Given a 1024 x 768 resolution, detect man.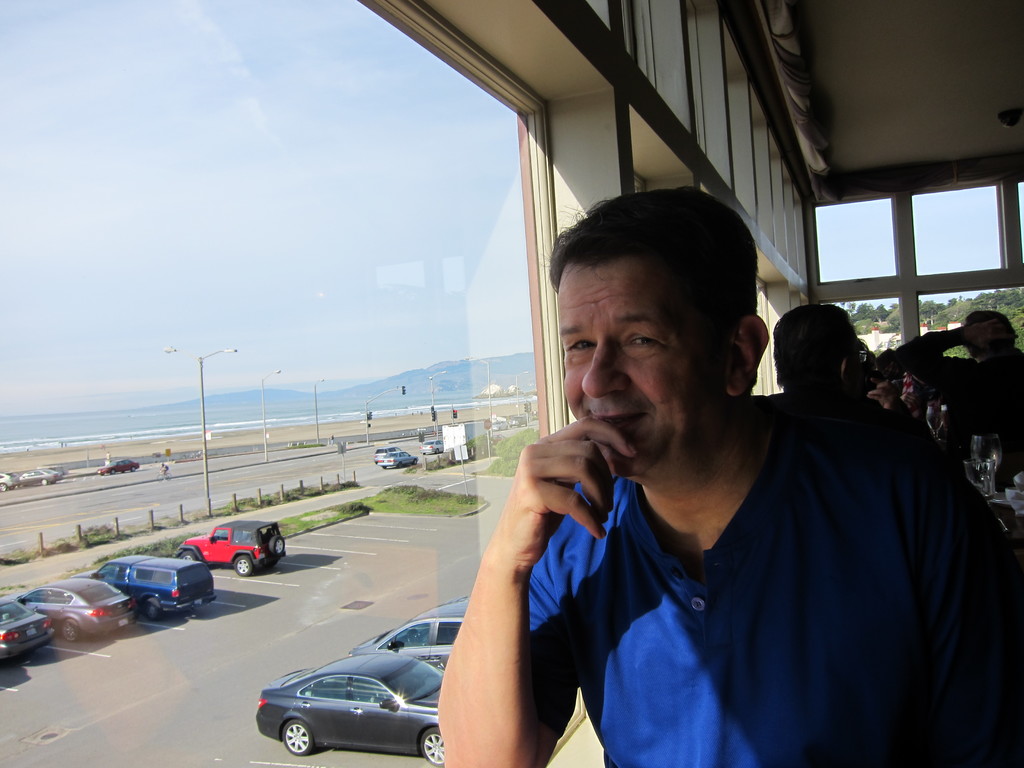
BBox(422, 216, 989, 755).
